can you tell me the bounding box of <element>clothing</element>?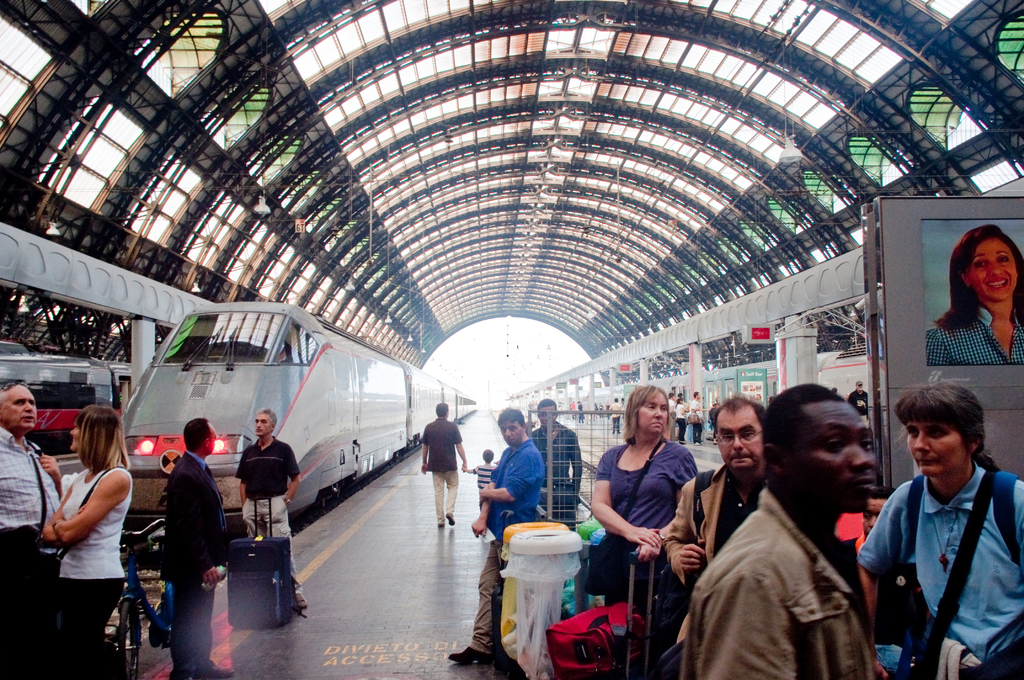
<region>660, 464, 762, 590</region>.
